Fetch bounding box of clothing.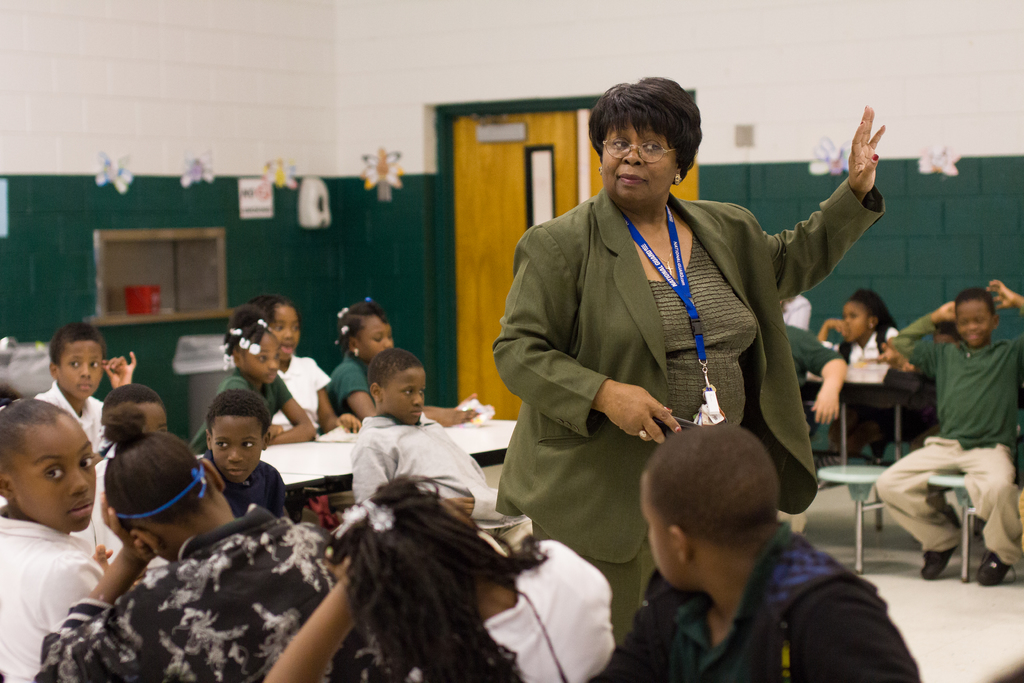
Bbox: detection(874, 313, 1023, 572).
